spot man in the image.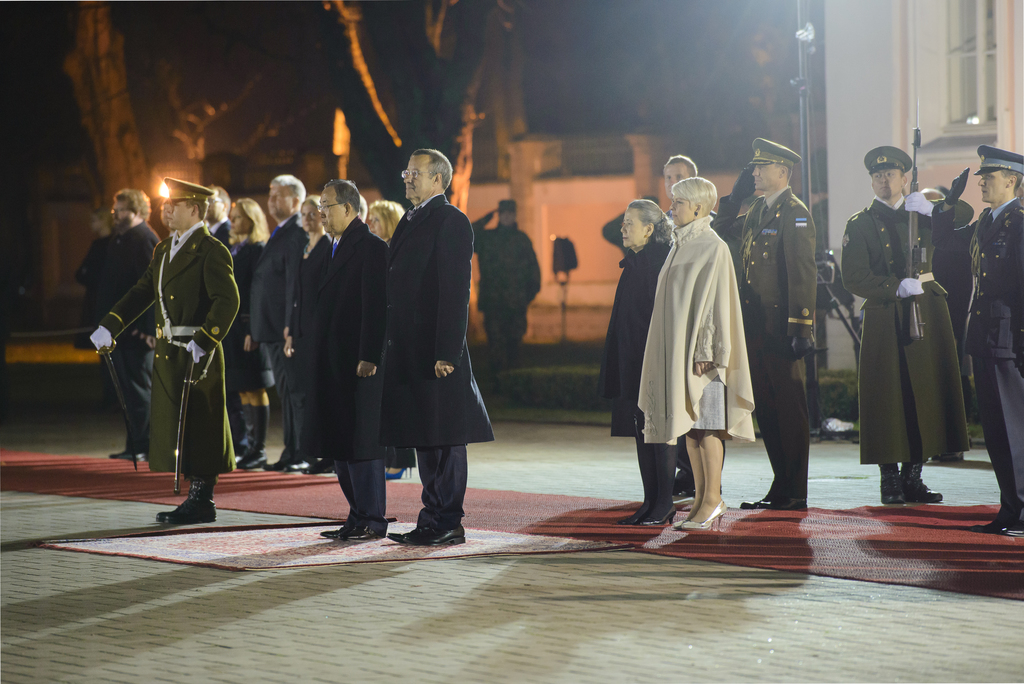
man found at (left=841, top=145, right=976, bottom=505).
